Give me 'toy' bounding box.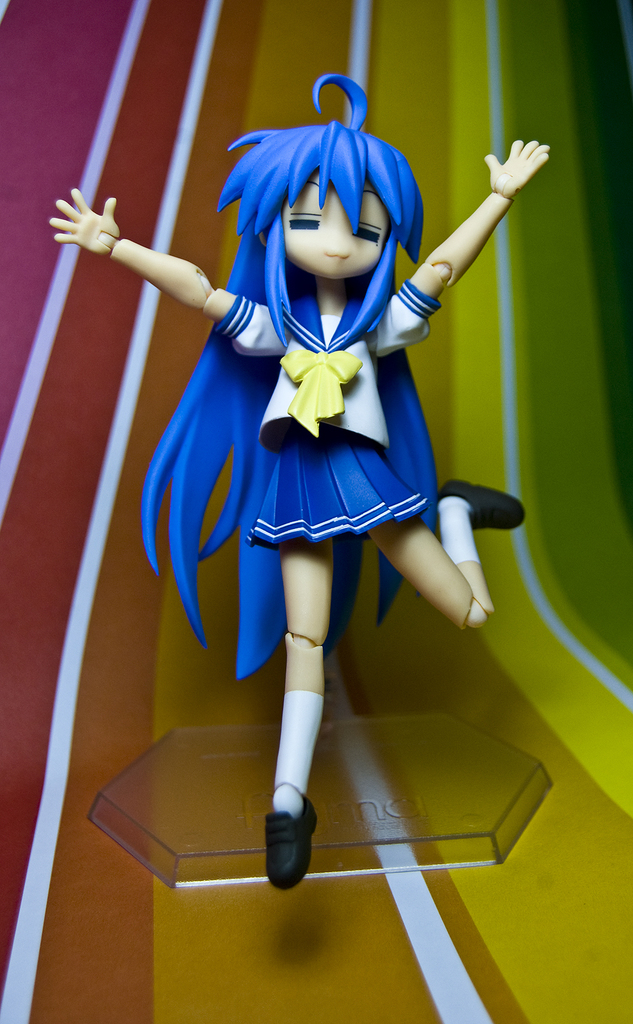
detection(108, 92, 515, 867).
